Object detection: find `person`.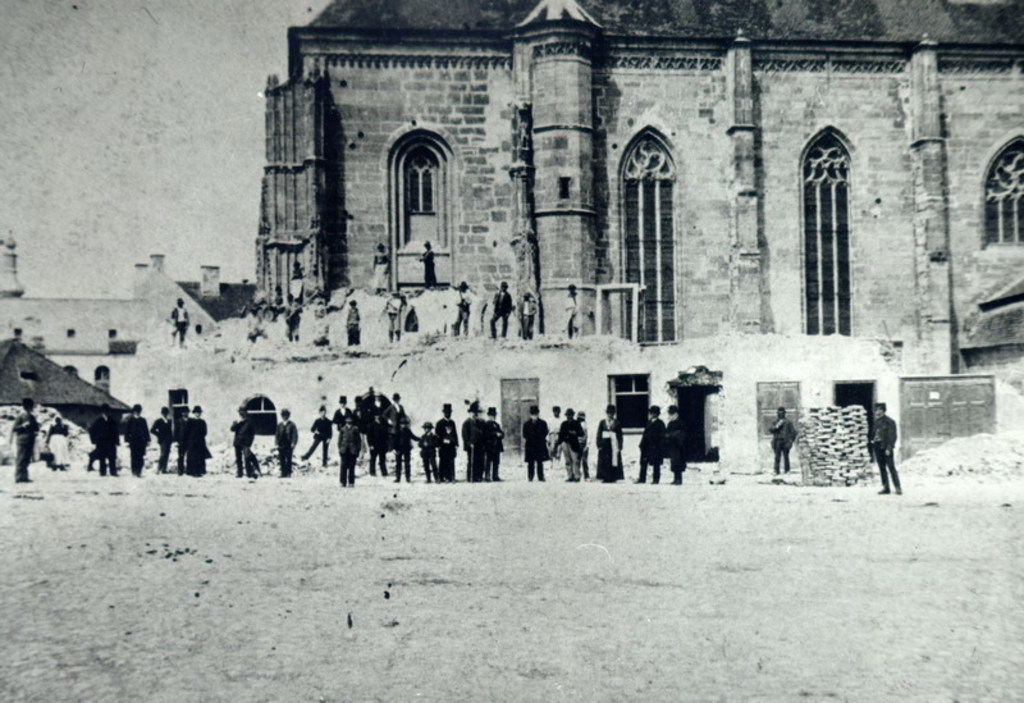
(558,278,585,334).
